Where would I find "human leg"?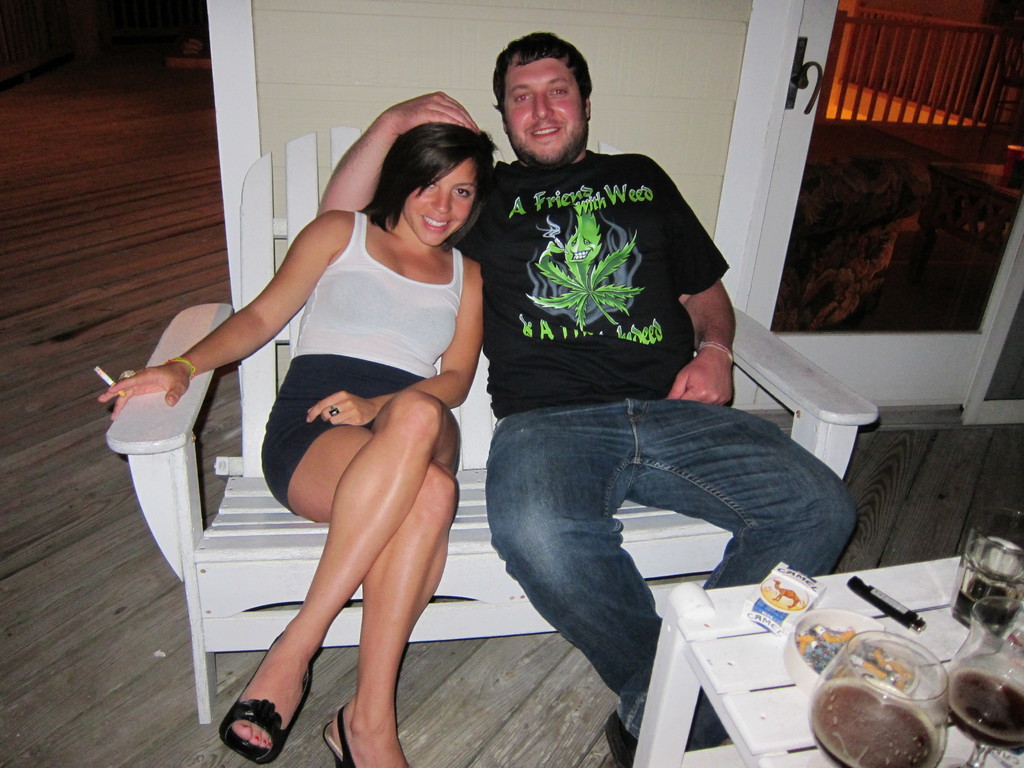
At box=[215, 374, 461, 760].
